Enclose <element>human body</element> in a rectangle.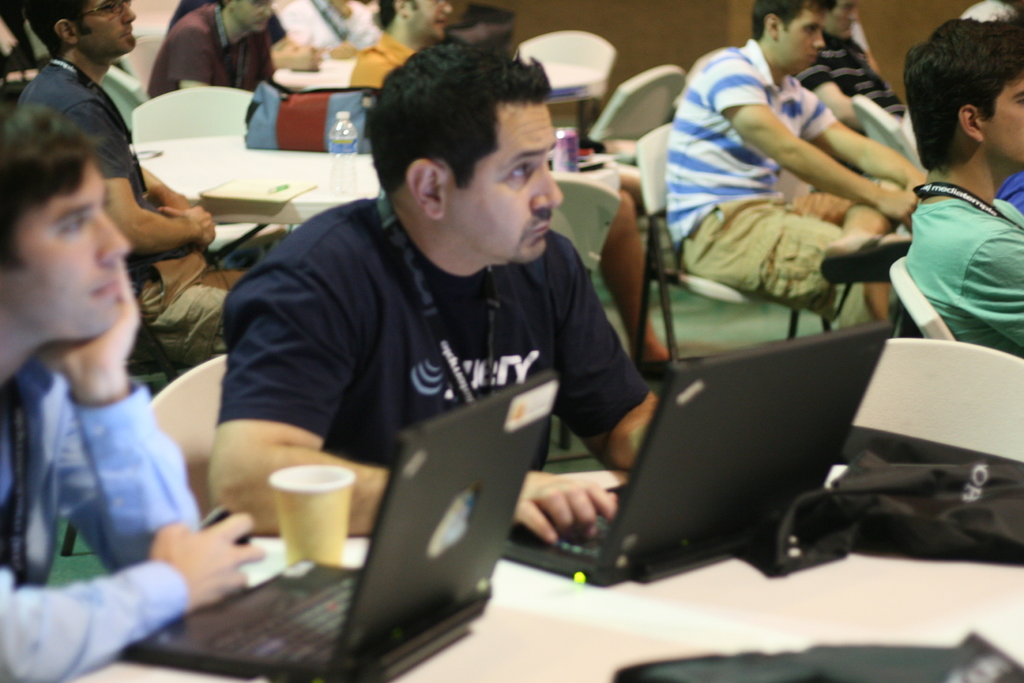
<box>348,0,453,88</box>.
